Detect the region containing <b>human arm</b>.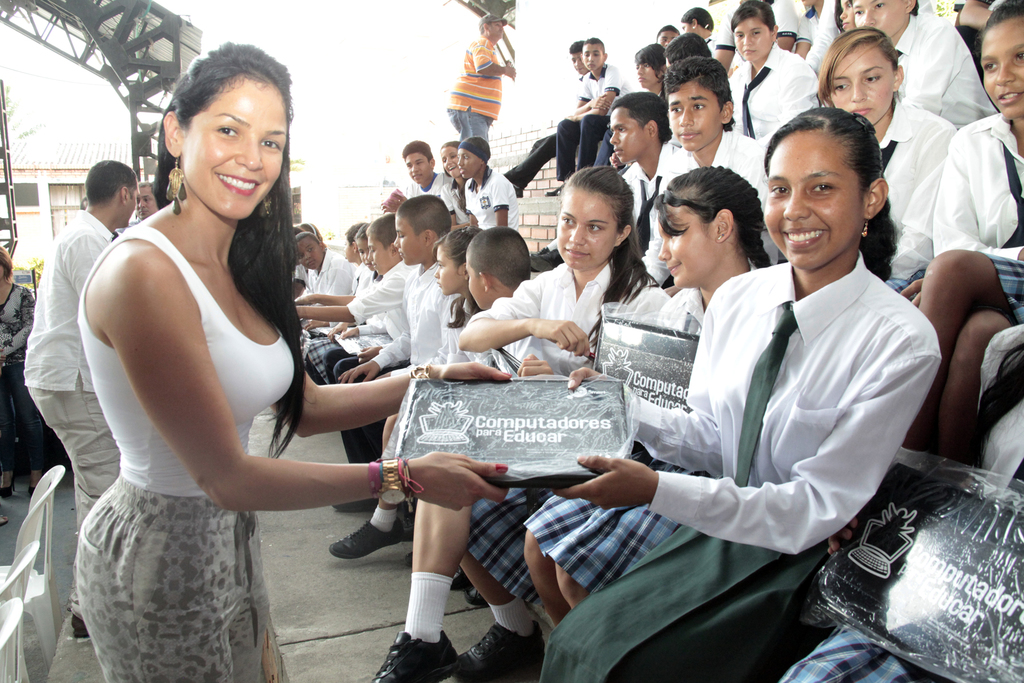
bbox=(899, 273, 924, 309).
